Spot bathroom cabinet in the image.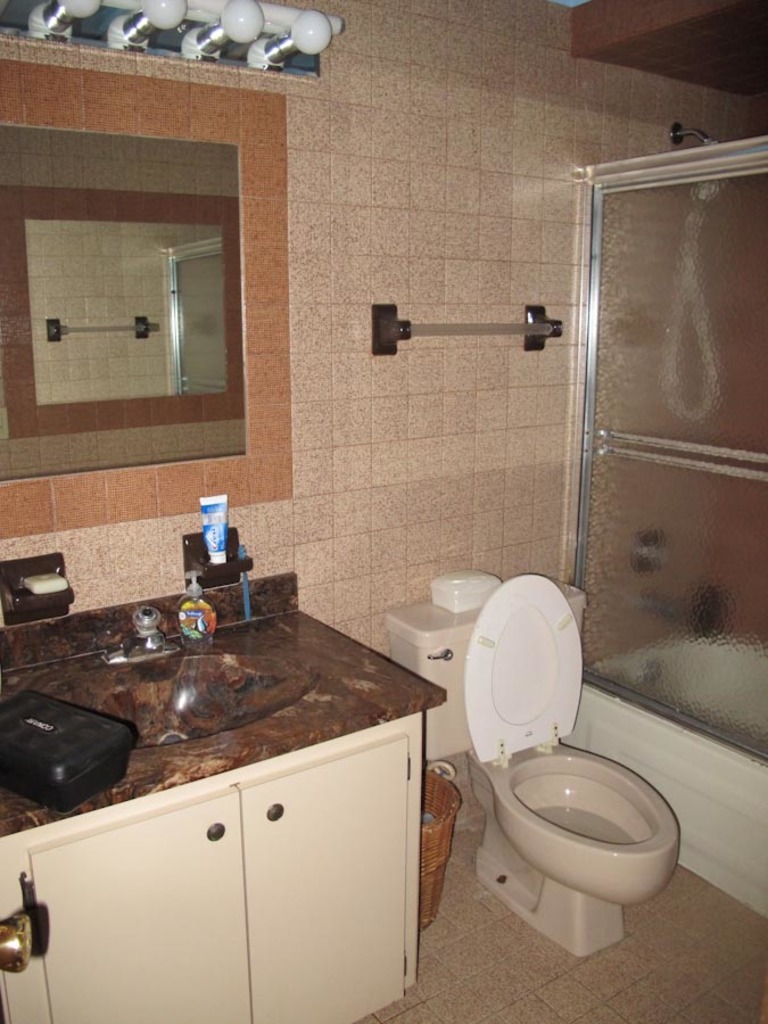
bathroom cabinet found at [x1=0, y1=561, x2=448, y2=1023].
